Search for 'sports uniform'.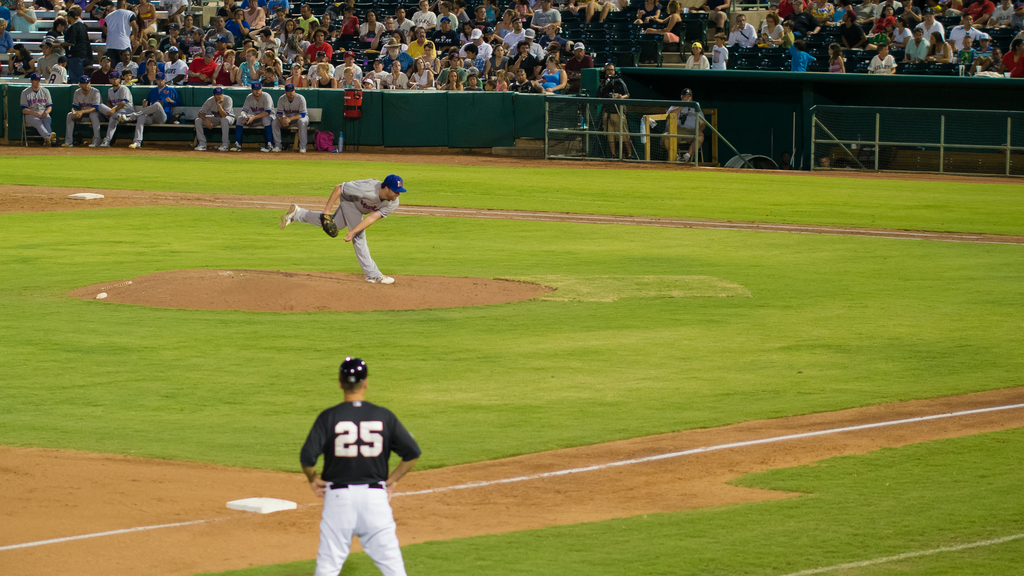
Found at bbox=(302, 179, 404, 290).
